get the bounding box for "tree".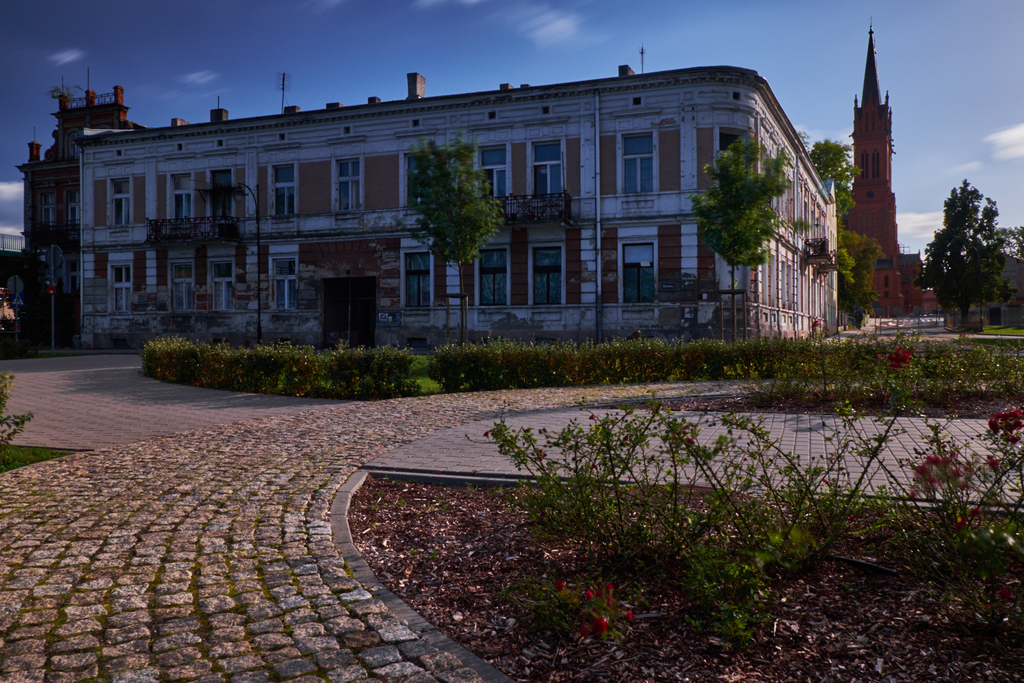
BBox(1011, 228, 1023, 273).
